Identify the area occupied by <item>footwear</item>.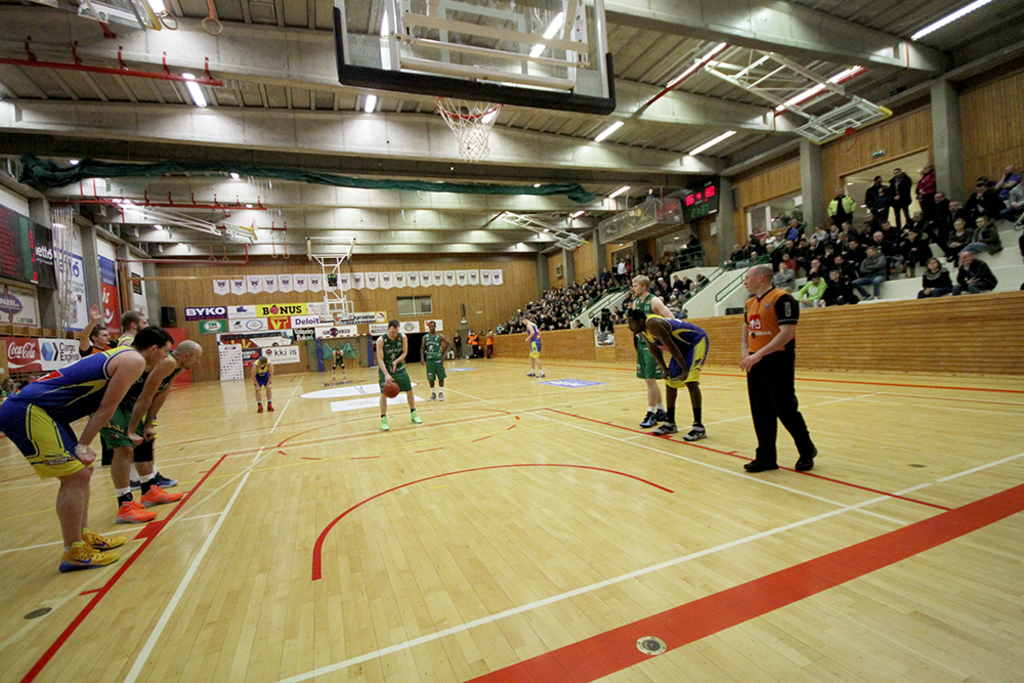
Area: 255, 398, 265, 411.
